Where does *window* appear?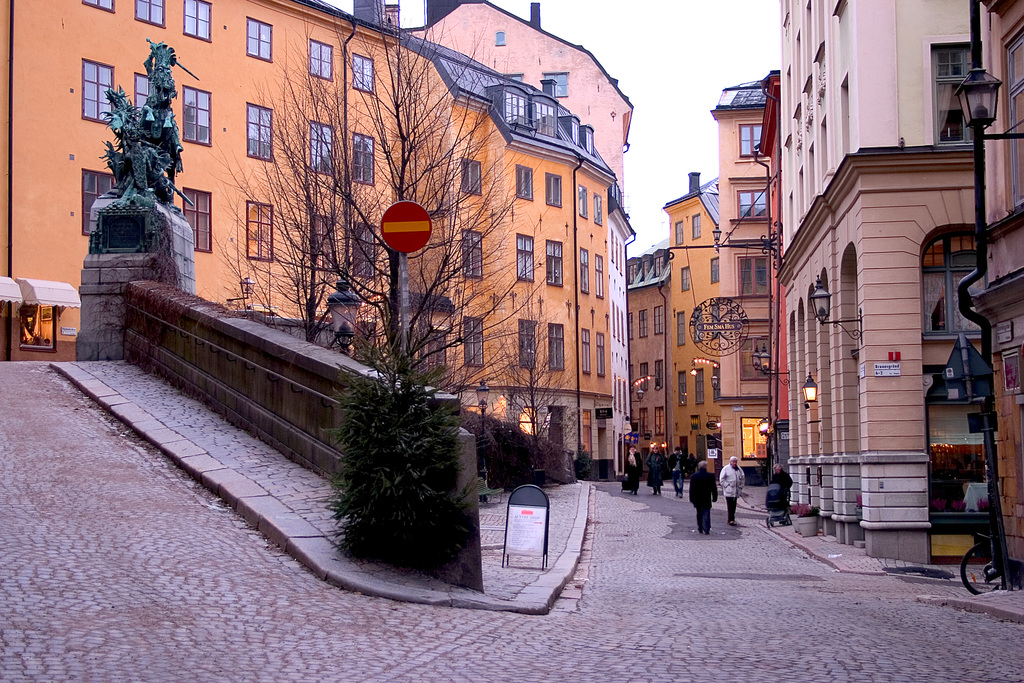
Appears at <bbox>350, 52, 372, 92</bbox>.
